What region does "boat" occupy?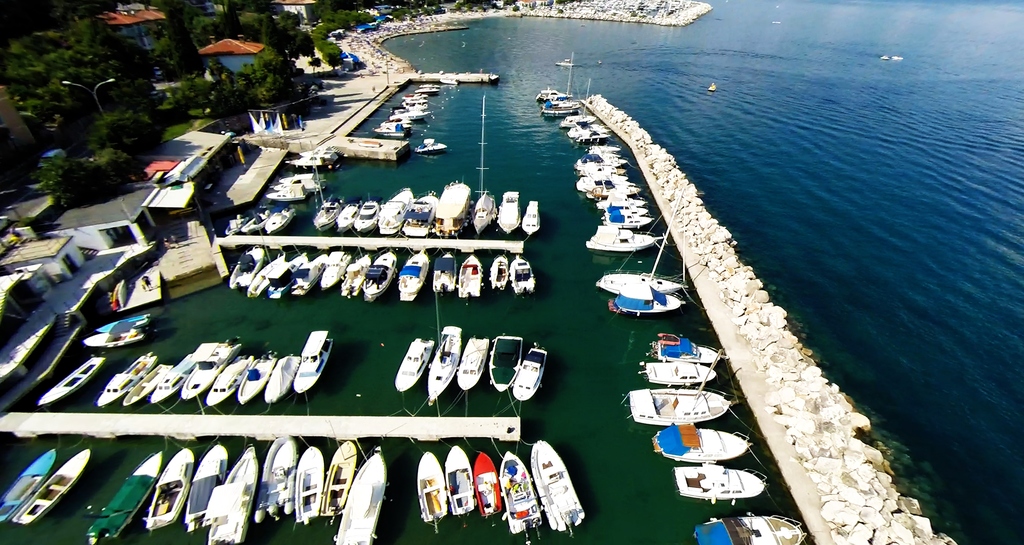
450,339,486,393.
